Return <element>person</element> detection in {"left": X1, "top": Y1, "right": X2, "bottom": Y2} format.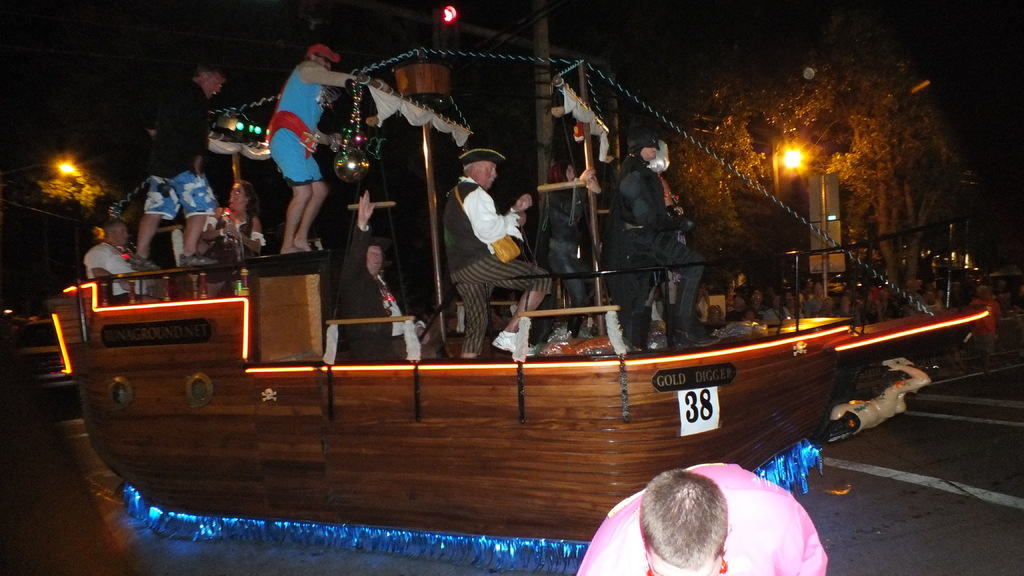
{"left": 124, "top": 62, "right": 229, "bottom": 268}.
